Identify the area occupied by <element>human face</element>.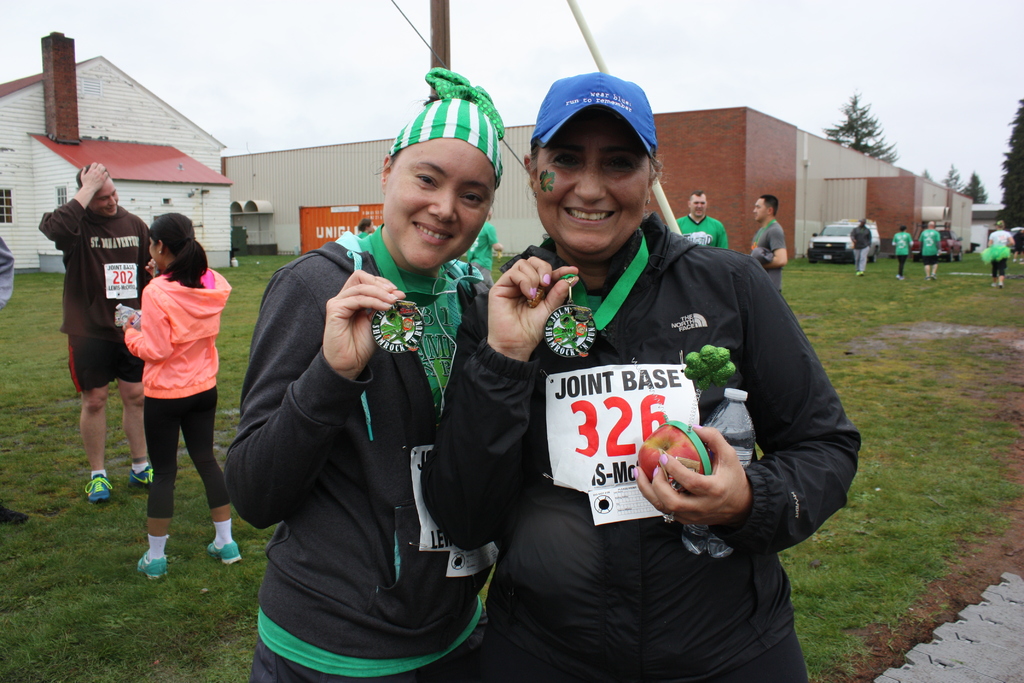
Area: crop(92, 179, 119, 215).
